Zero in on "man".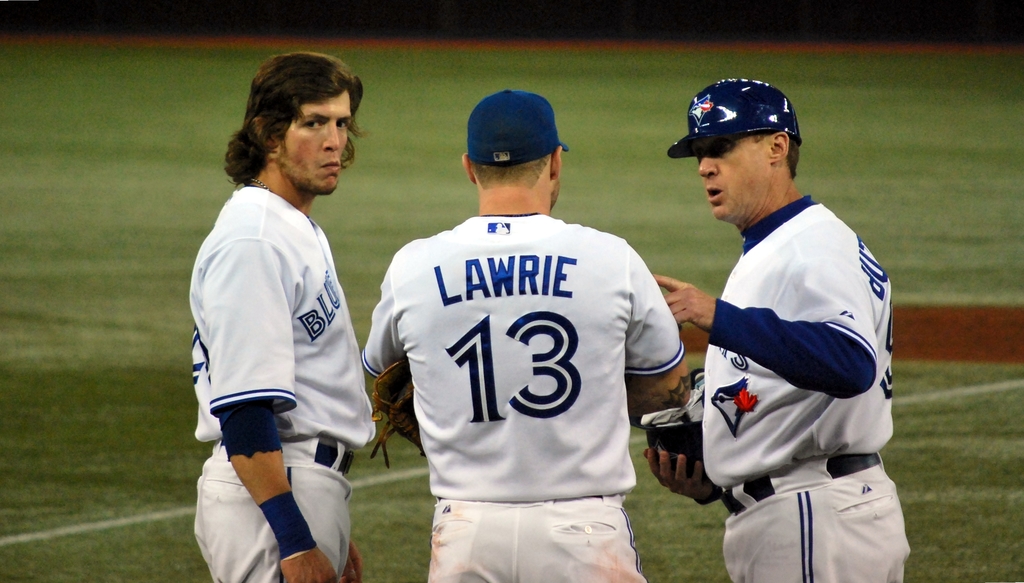
Zeroed in: {"left": 355, "top": 91, "right": 687, "bottom": 582}.
